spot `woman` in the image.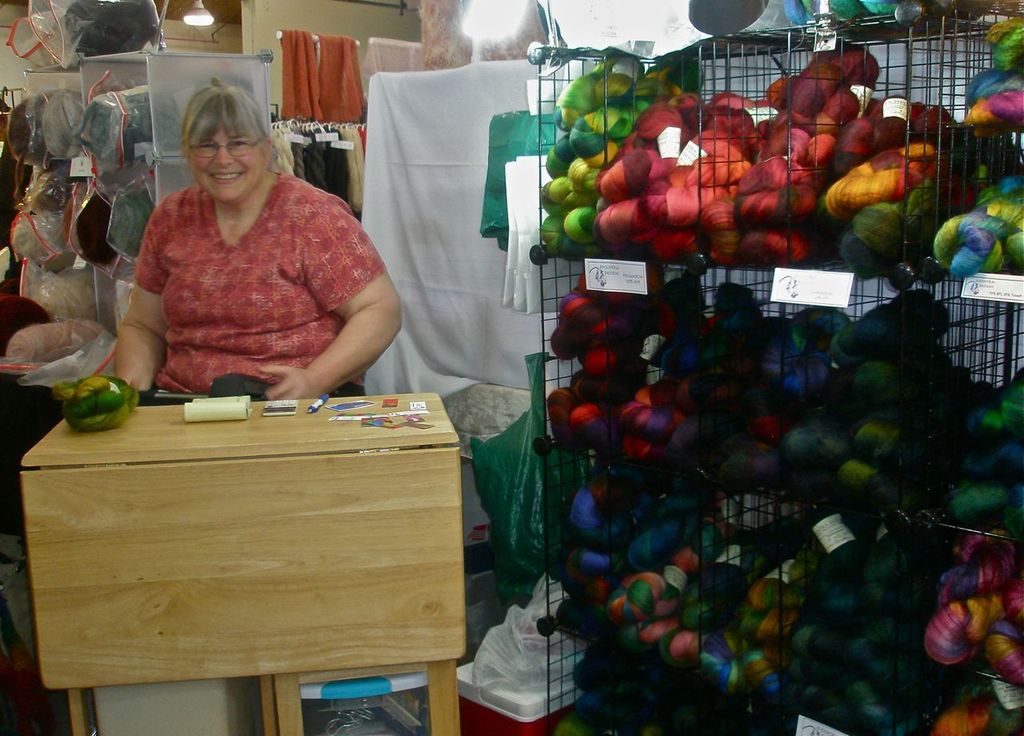
`woman` found at bbox=[84, 94, 406, 394].
